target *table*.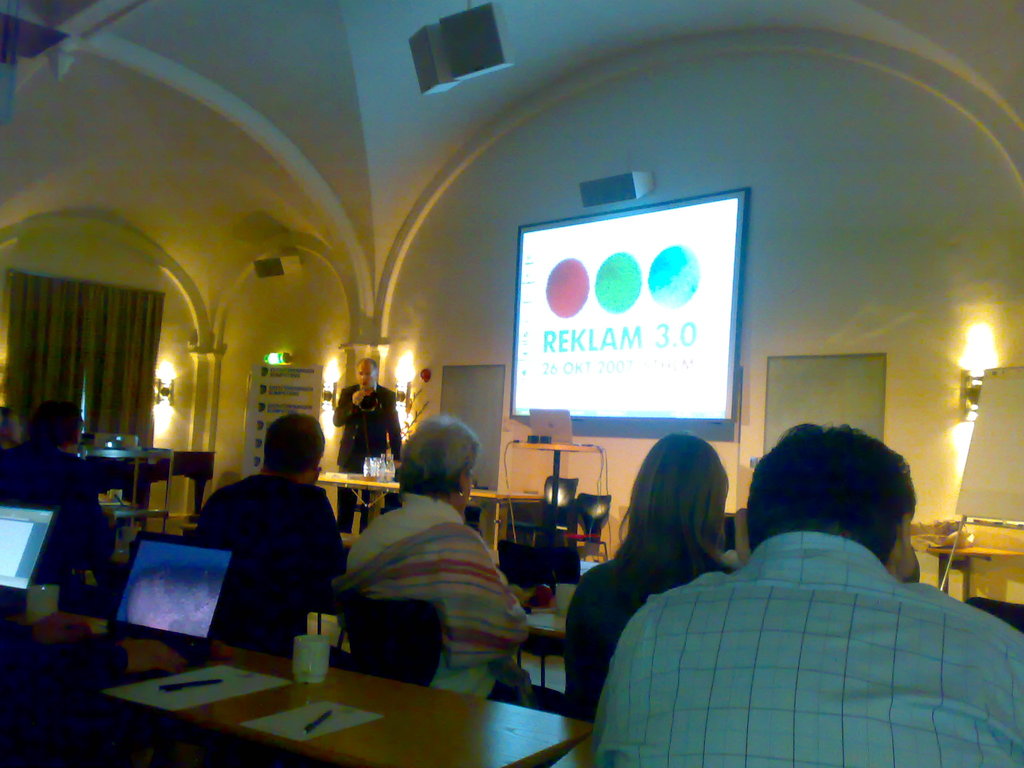
Target region: (314, 475, 503, 512).
